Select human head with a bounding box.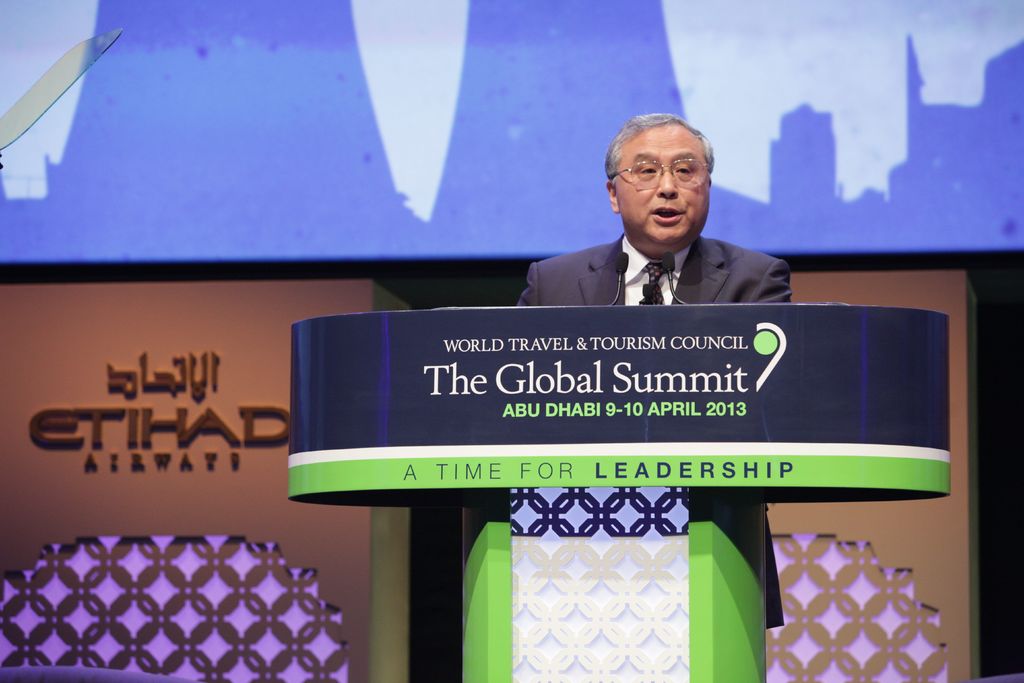
(604,110,732,231).
